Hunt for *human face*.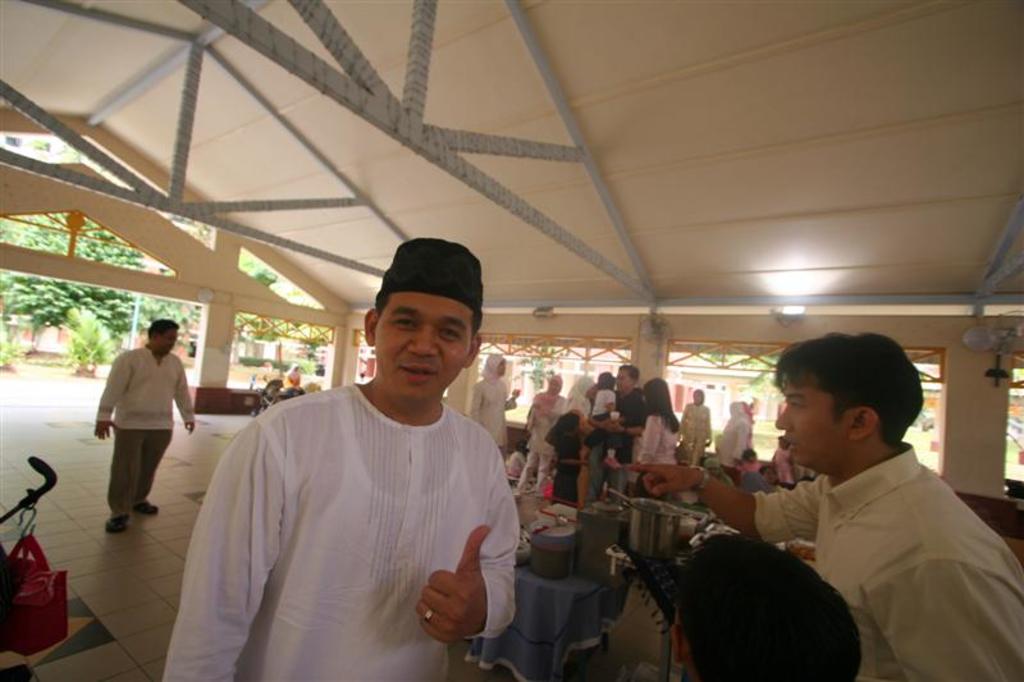
Hunted down at <bbox>148, 321, 178, 357</bbox>.
